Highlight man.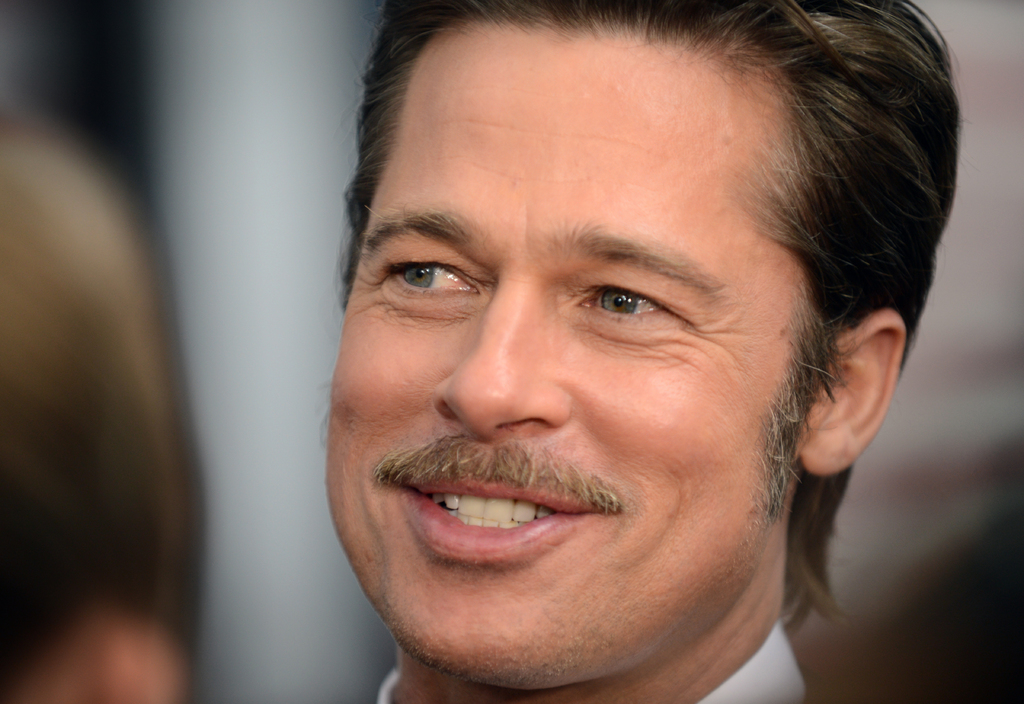
Highlighted region: l=240, t=2, r=988, b=703.
